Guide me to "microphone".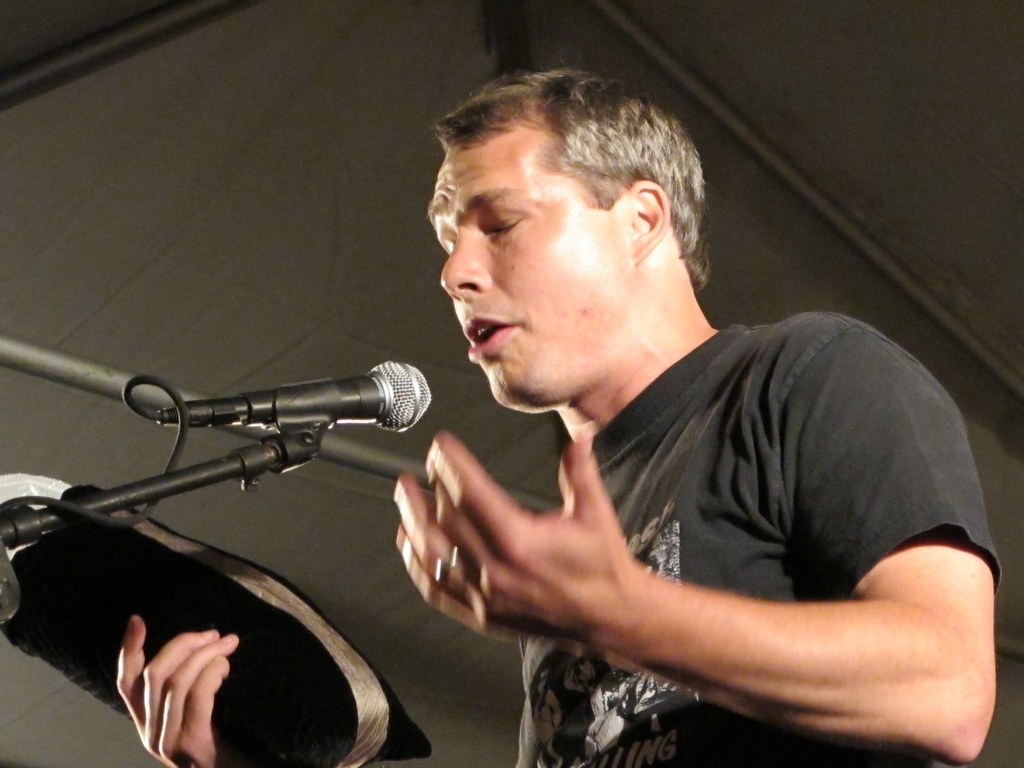
Guidance: left=97, top=363, right=431, bottom=483.
